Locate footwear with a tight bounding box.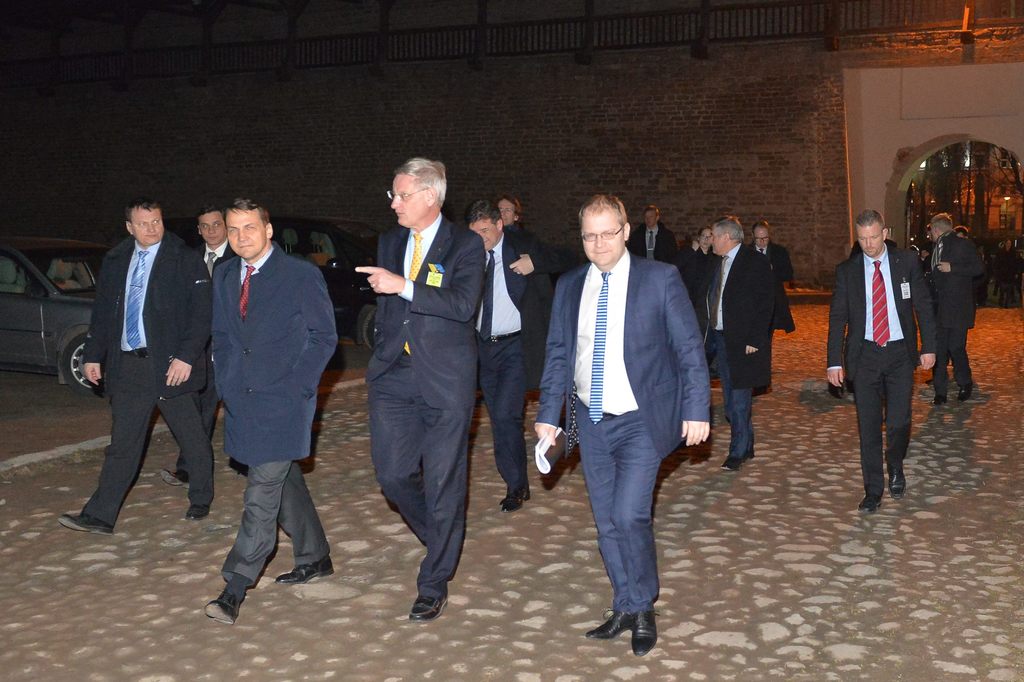
<box>951,377,973,398</box>.
